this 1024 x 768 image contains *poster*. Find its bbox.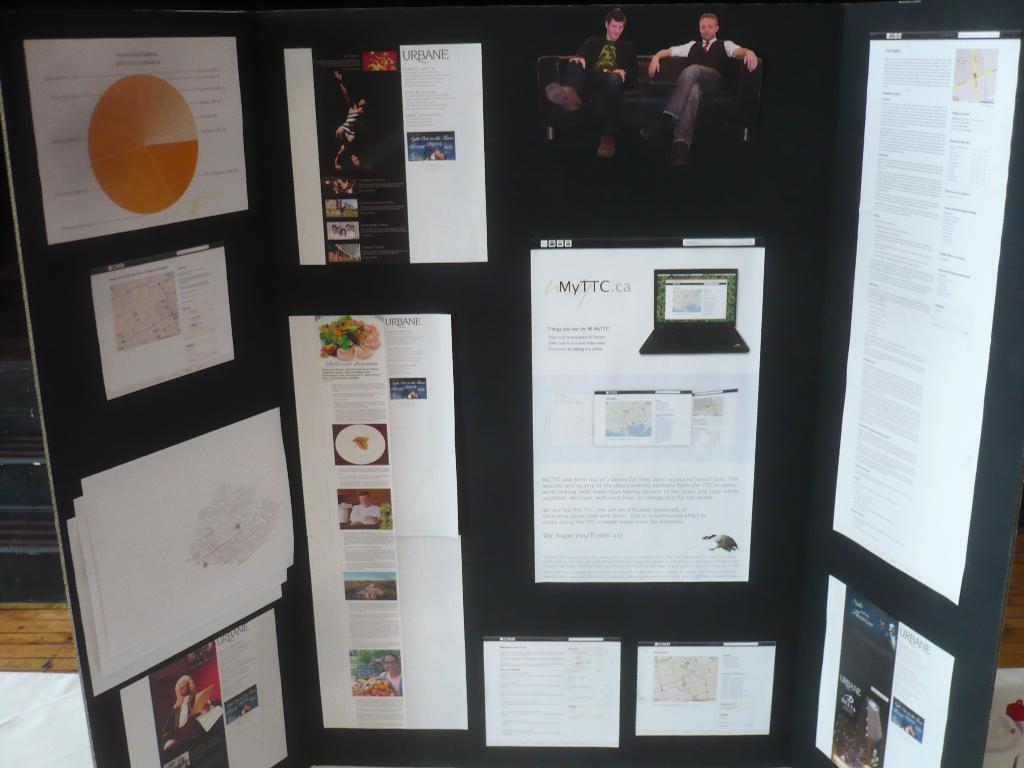
box=[0, 0, 1023, 767].
